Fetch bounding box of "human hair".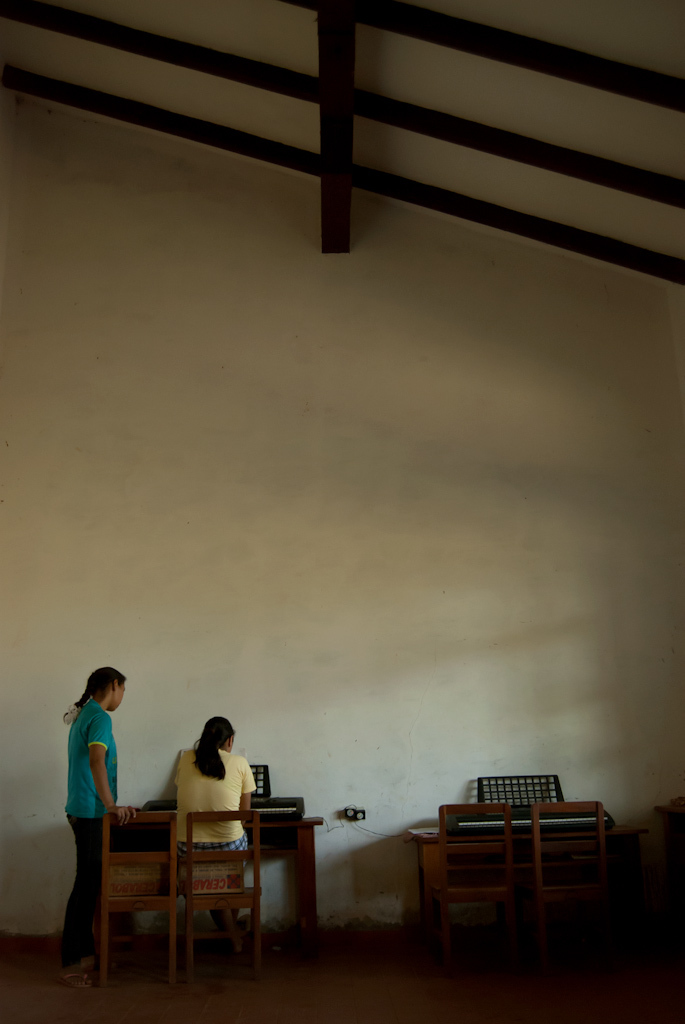
Bbox: bbox(53, 664, 132, 718).
